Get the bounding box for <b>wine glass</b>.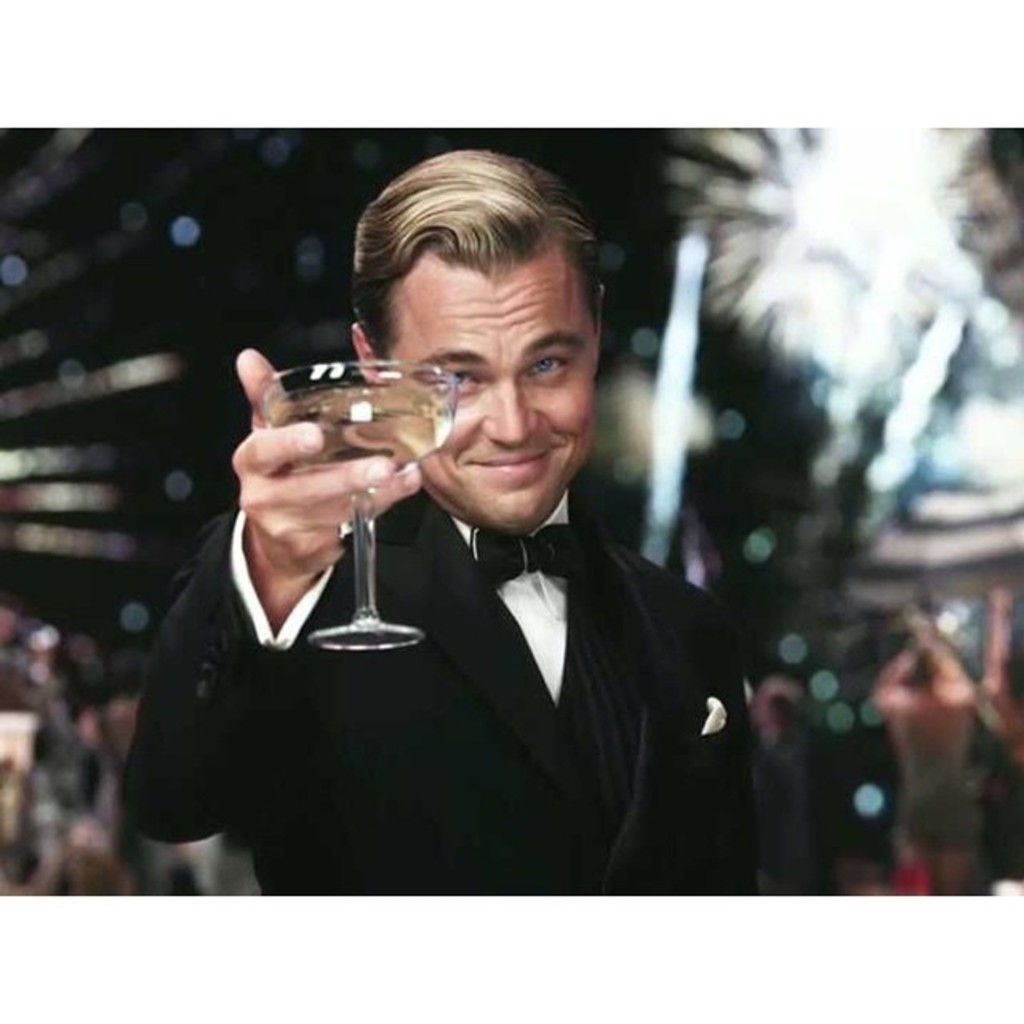
261,366,454,648.
